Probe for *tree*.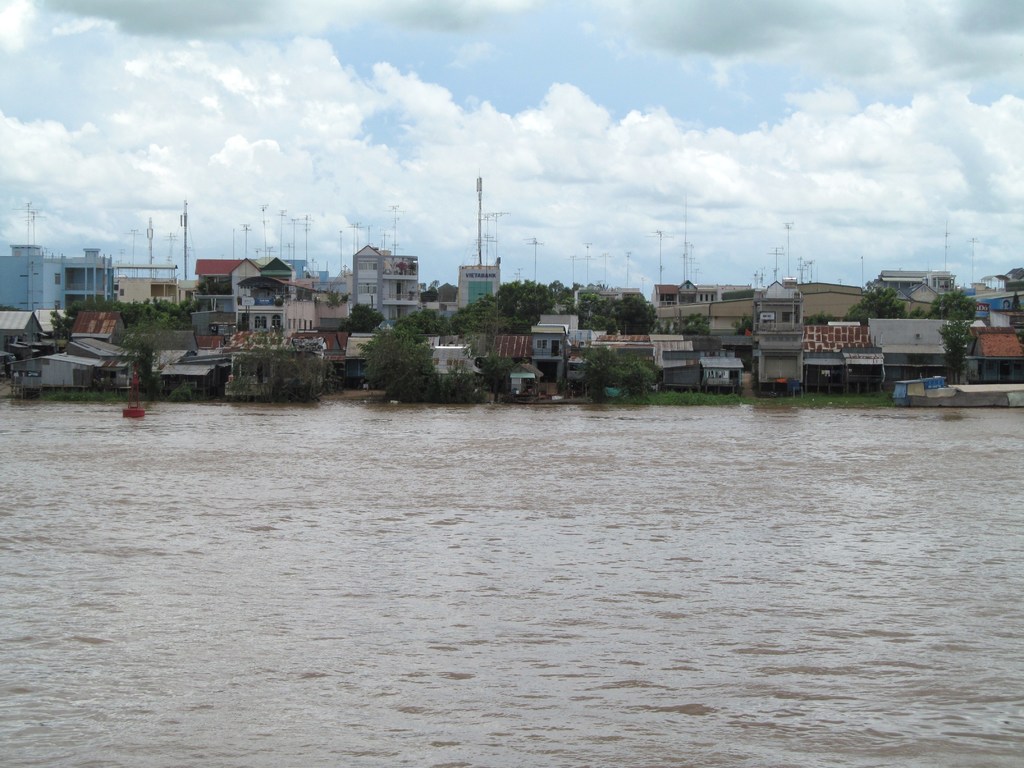
Probe result: bbox(912, 302, 933, 321).
